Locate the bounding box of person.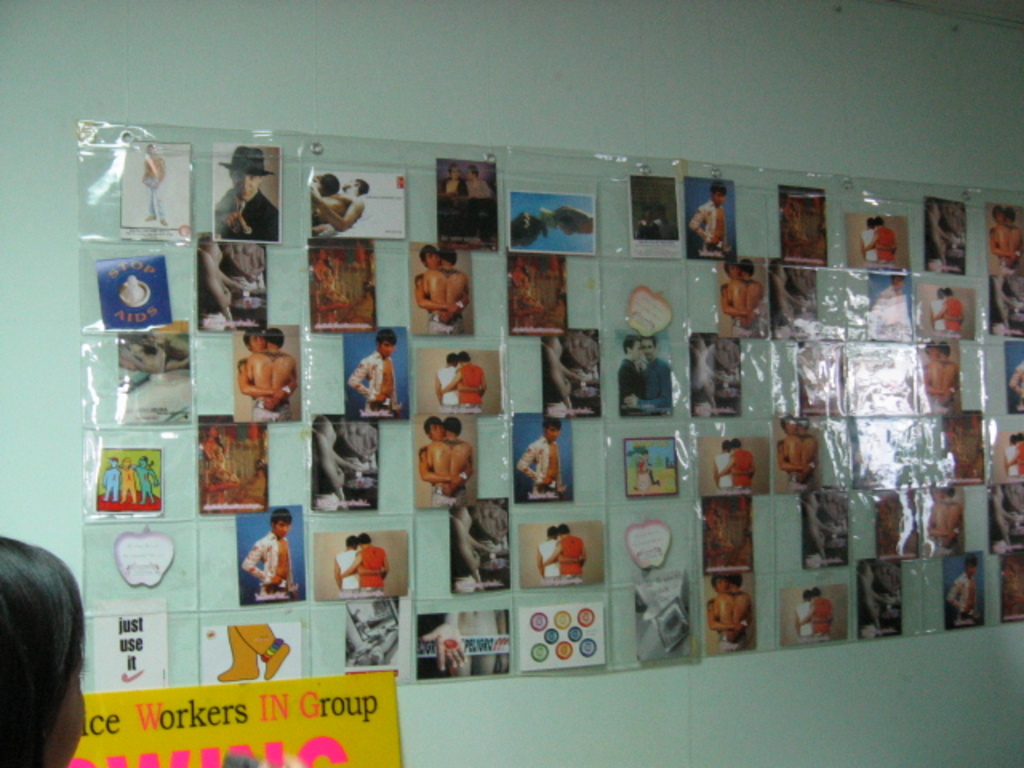
Bounding box: x1=0 y1=533 x2=91 y2=766.
